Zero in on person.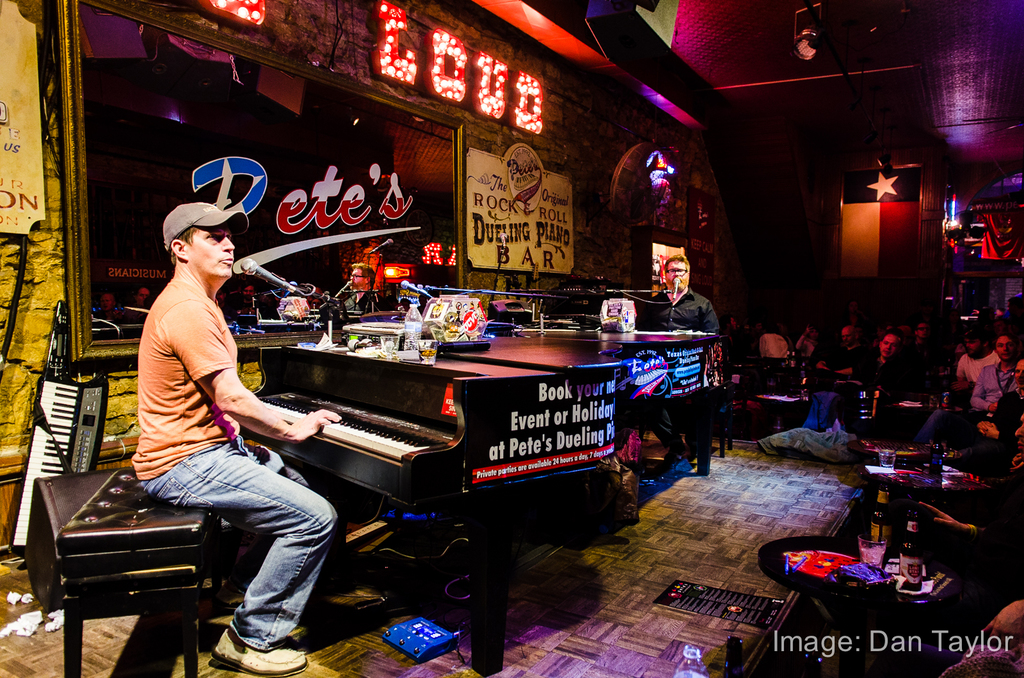
Zeroed in: left=625, top=249, right=727, bottom=475.
